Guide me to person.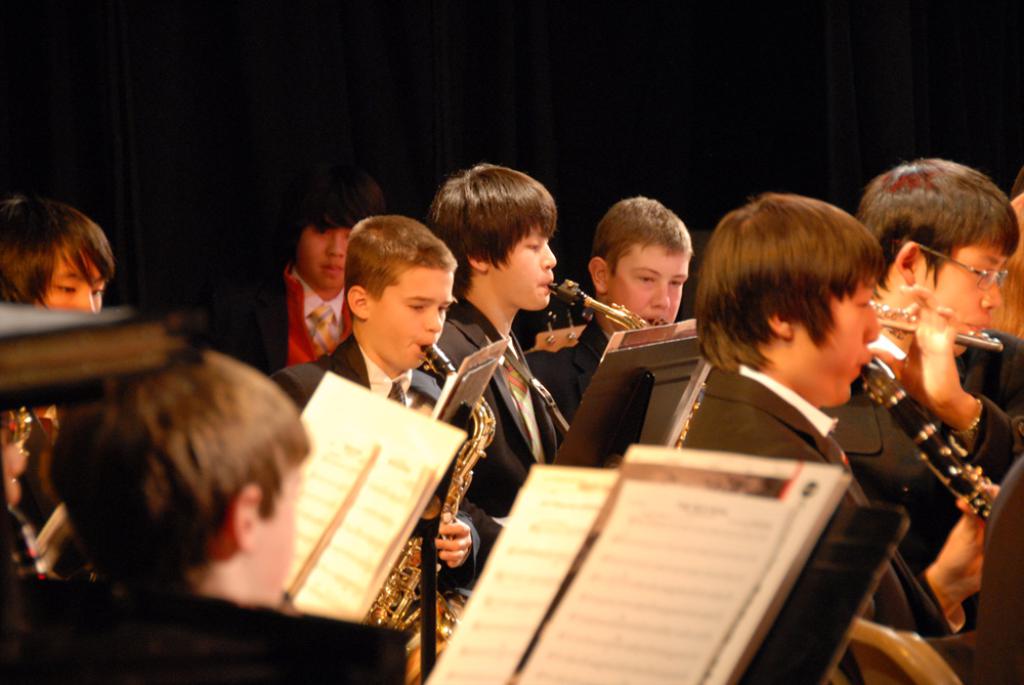
Guidance: <region>694, 190, 981, 684</region>.
